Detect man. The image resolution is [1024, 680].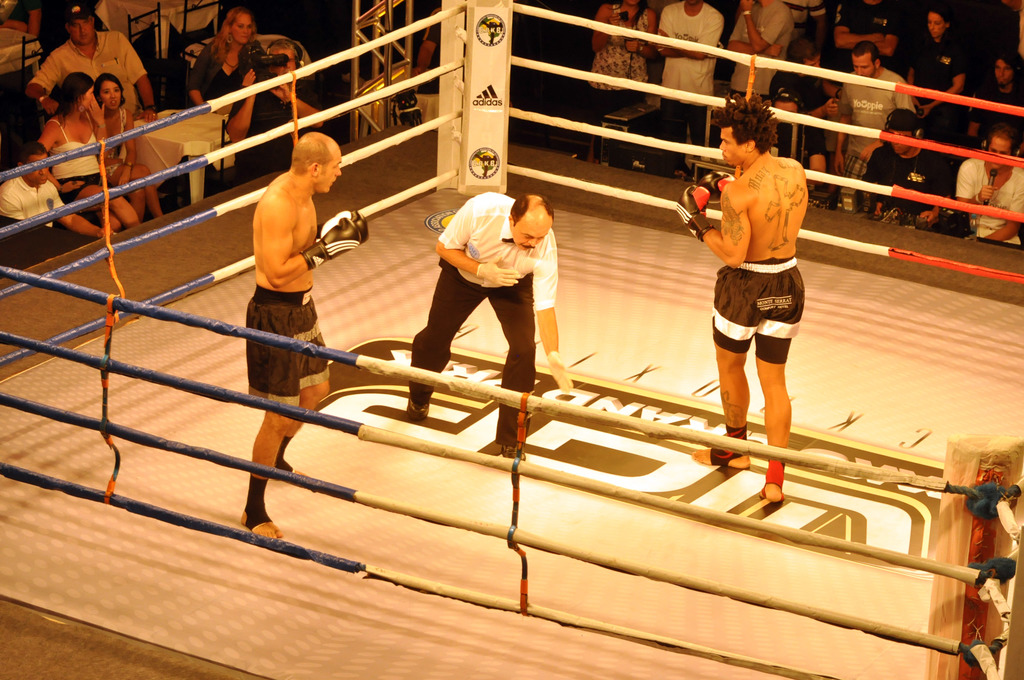
Rect(792, 0, 825, 51).
